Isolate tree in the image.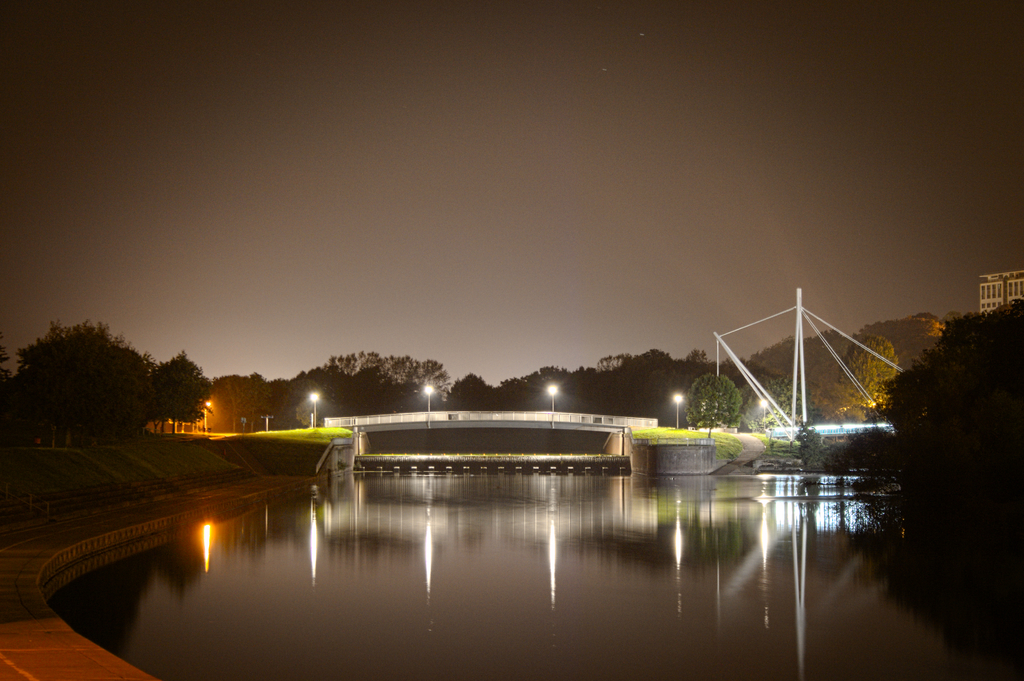
Isolated region: BBox(447, 372, 499, 413).
